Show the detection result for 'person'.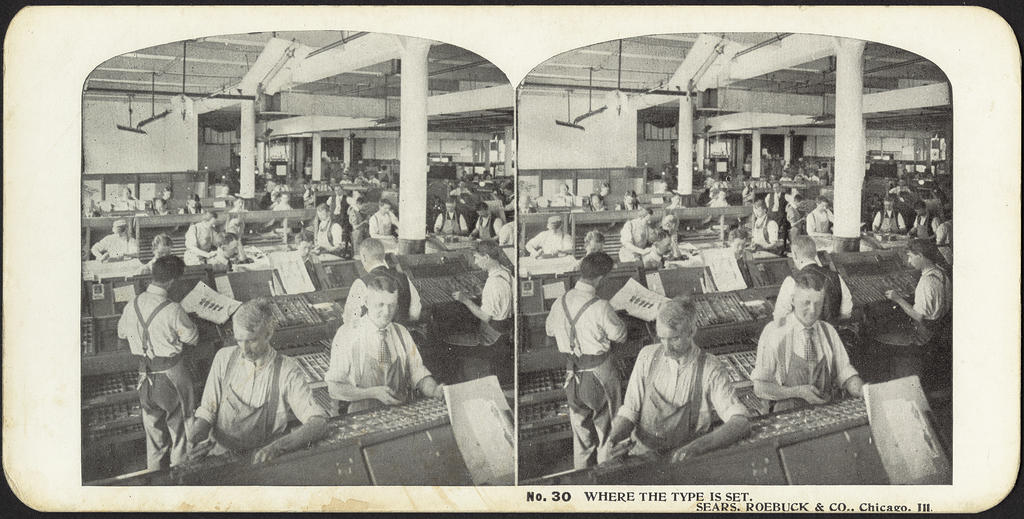
crop(369, 195, 401, 242).
